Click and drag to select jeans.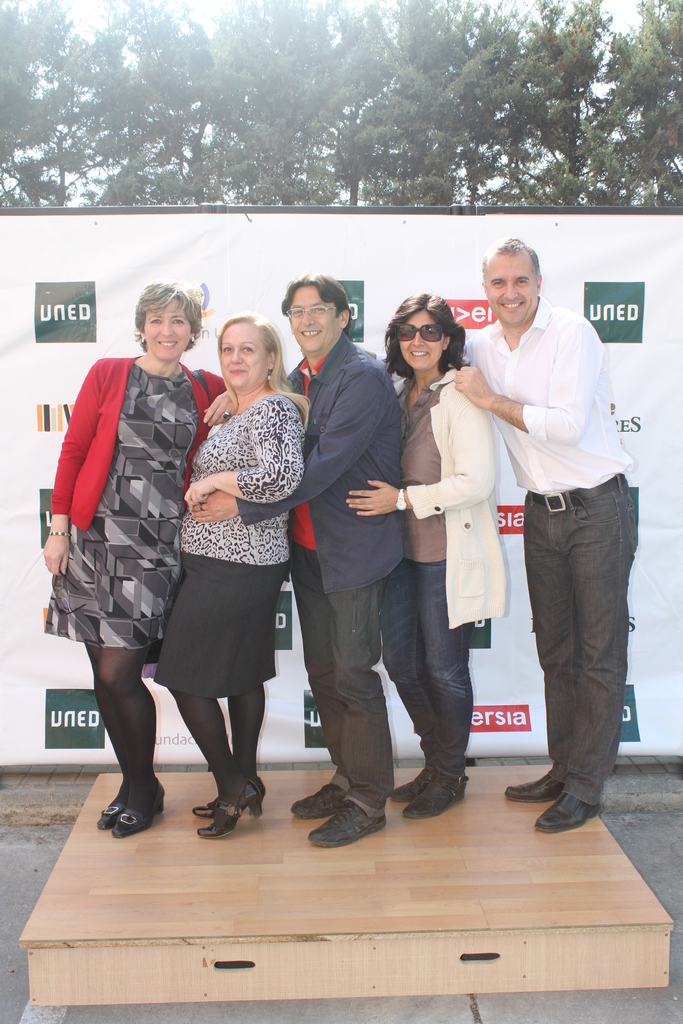
Selection: x1=383 y1=564 x2=472 y2=776.
